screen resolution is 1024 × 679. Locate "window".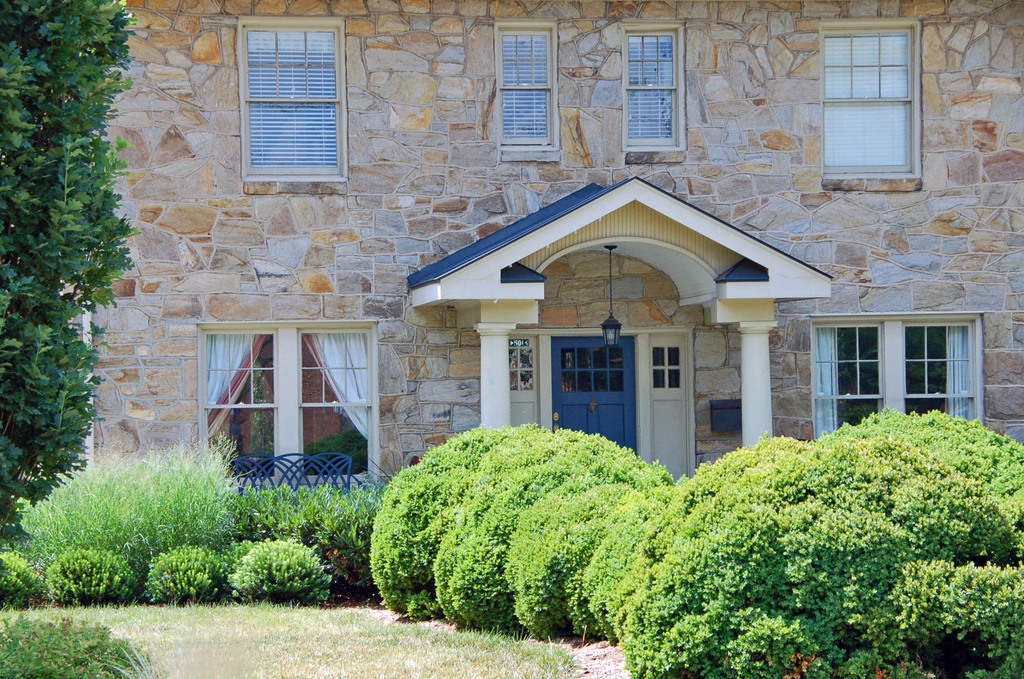
(618,19,688,163).
